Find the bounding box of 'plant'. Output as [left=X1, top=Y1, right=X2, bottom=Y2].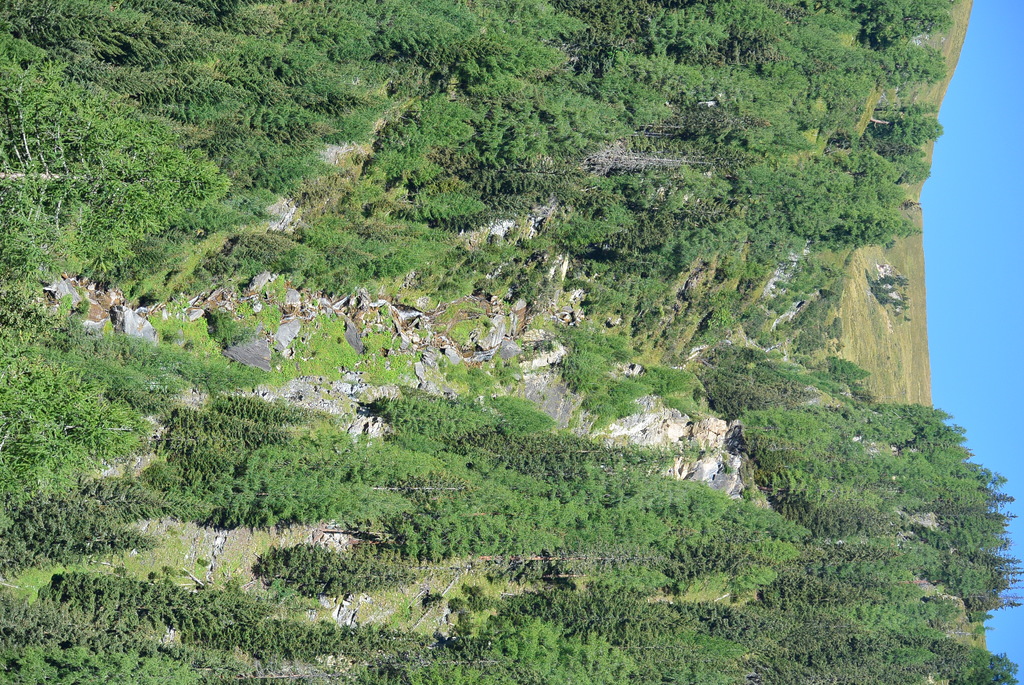
[left=4, top=0, right=1023, bottom=684].
